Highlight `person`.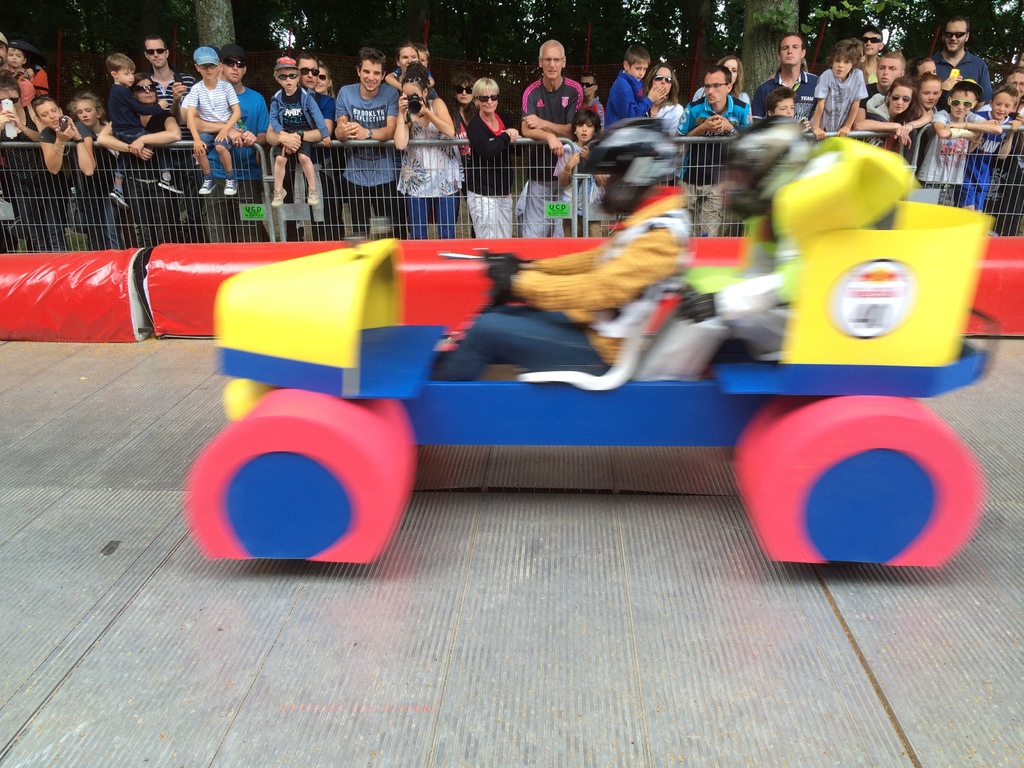
Highlighted region: region(971, 85, 1023, 213).
